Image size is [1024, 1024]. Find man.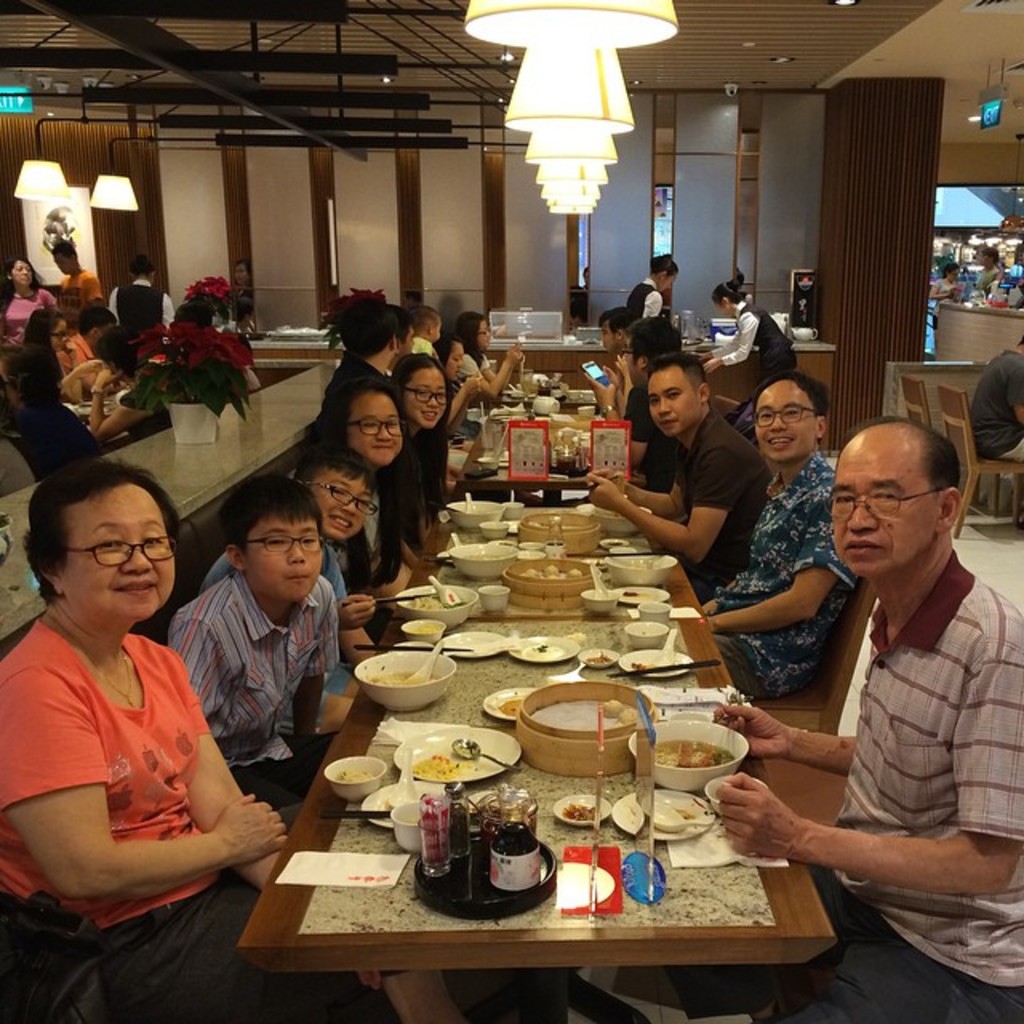
left=584, top=349, right=773, bottom=602.
